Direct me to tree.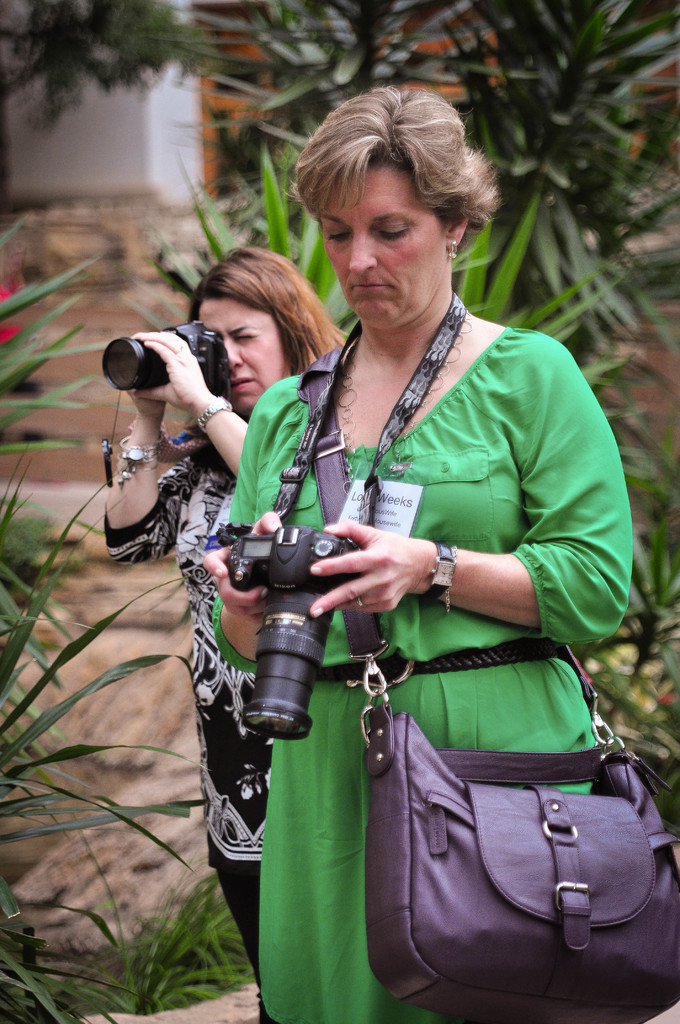
Direction: box(134, 0, 679, 492).
